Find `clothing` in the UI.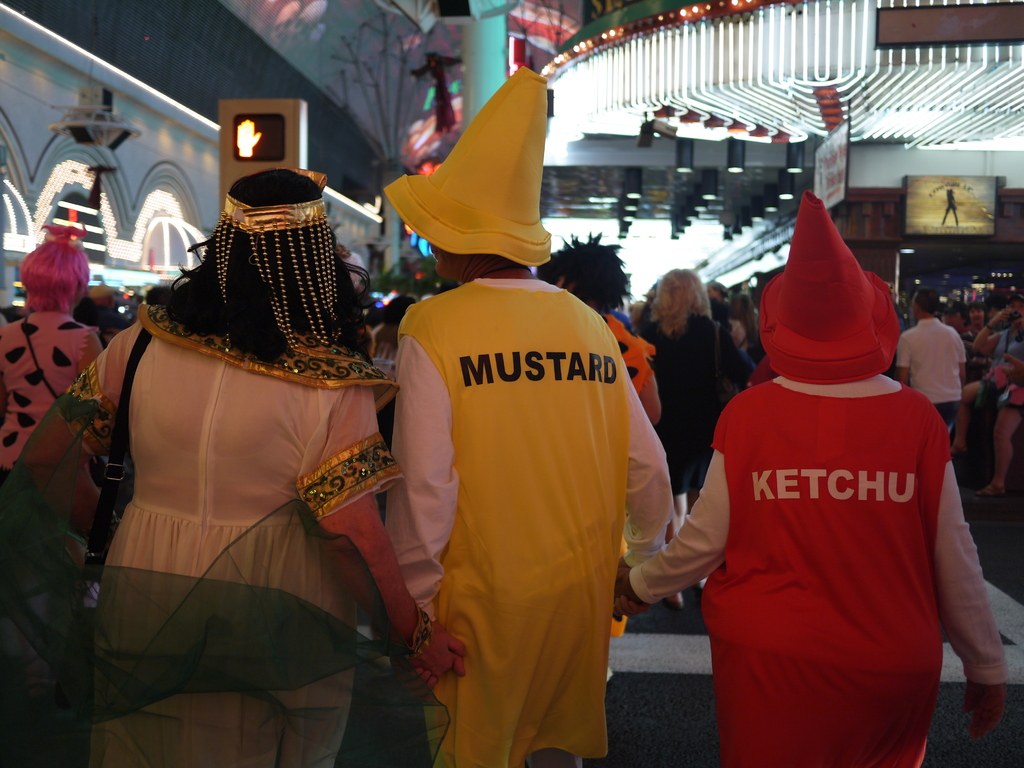
UI element at bbox(52, 299, 411, 767).
